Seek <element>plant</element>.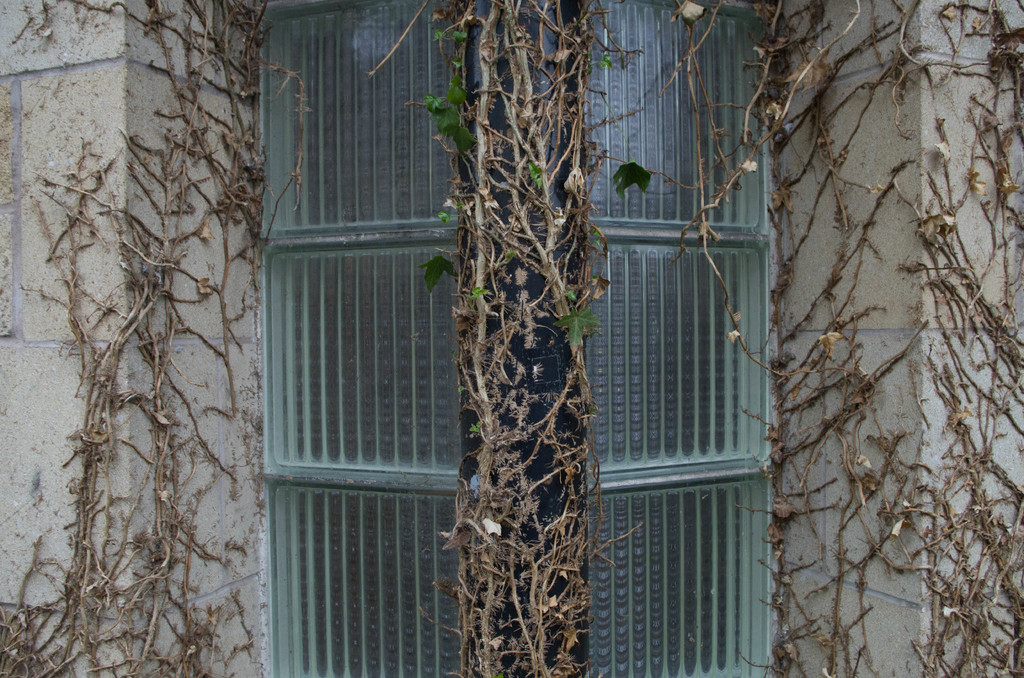
[426,12,624,668].
